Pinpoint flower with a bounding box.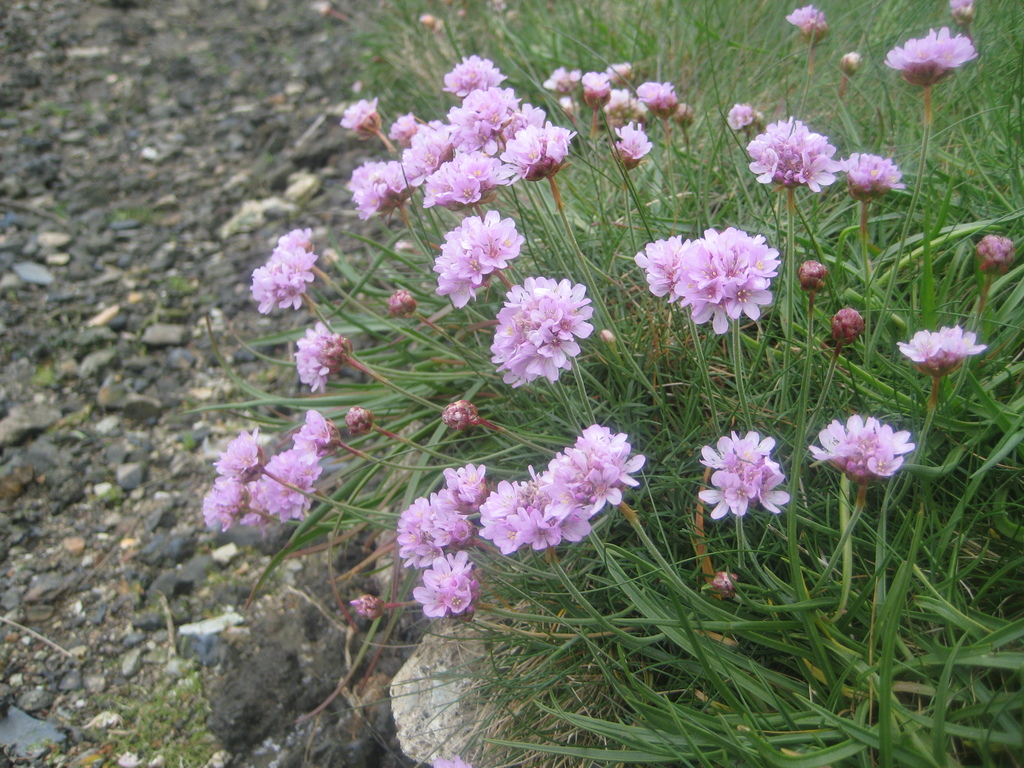
(486, 275, 593, 383).
